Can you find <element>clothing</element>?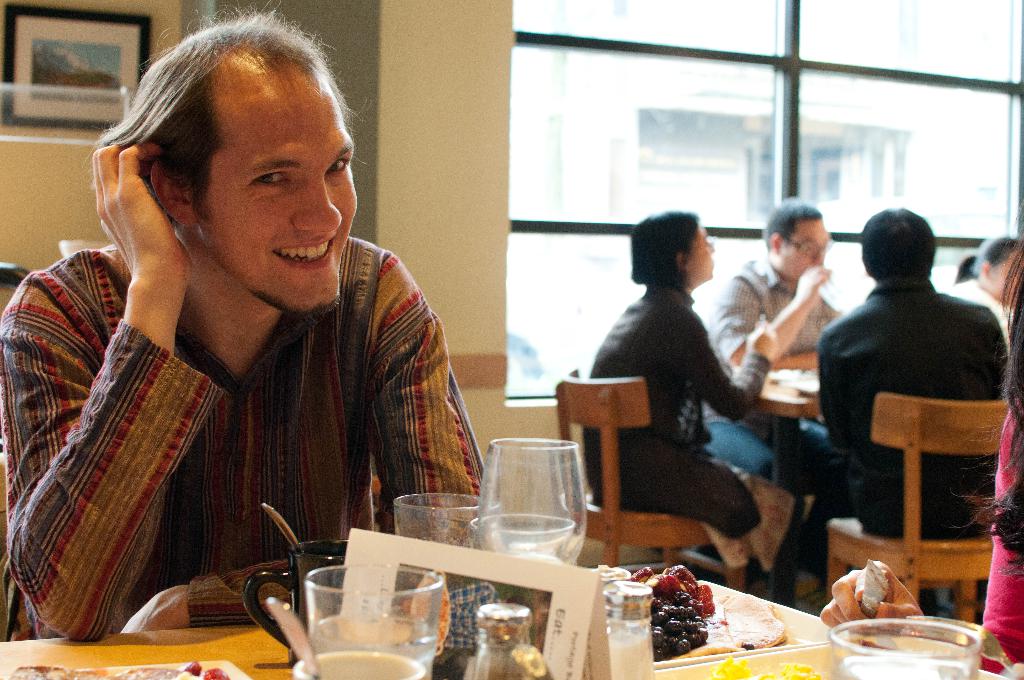
Yes, bounding box: detection(948, 278, 1011, 338).
